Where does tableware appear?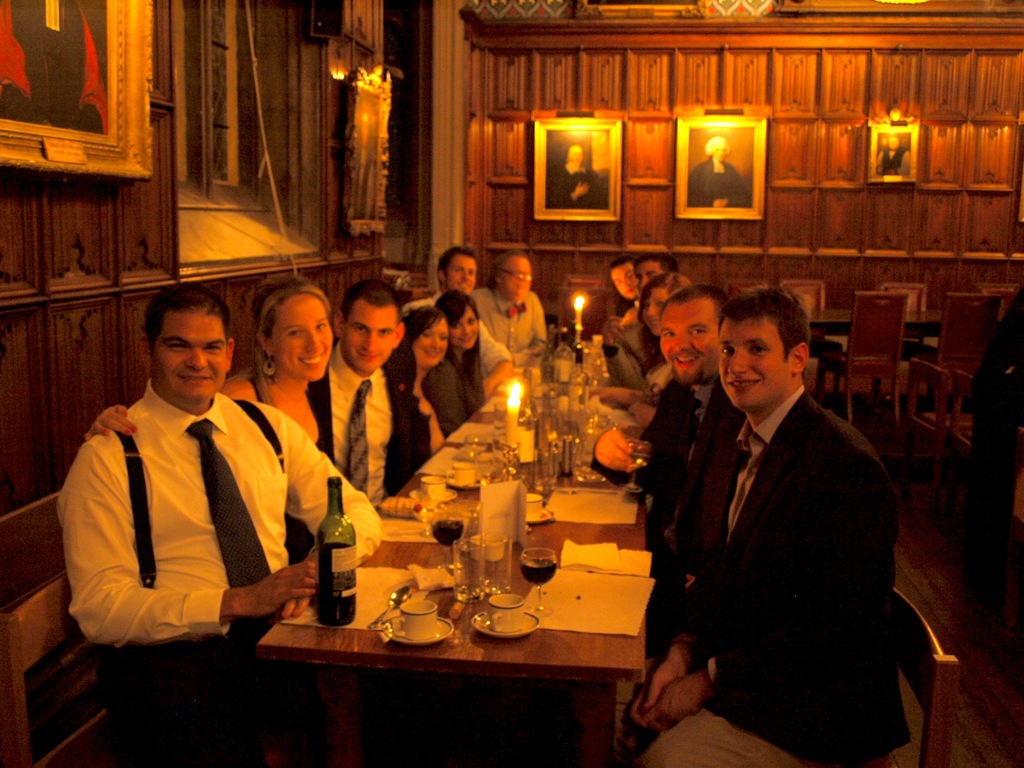
Appears at bbox=[384, 603, 457, 645].
